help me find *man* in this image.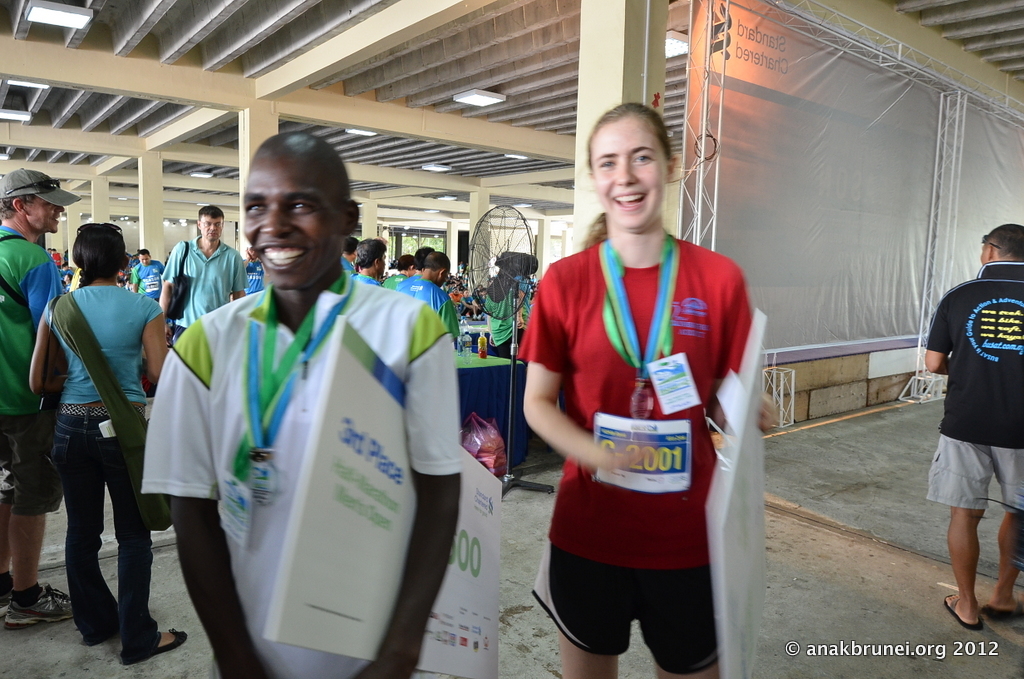
Found it: region(381, 254, 416, 290).
